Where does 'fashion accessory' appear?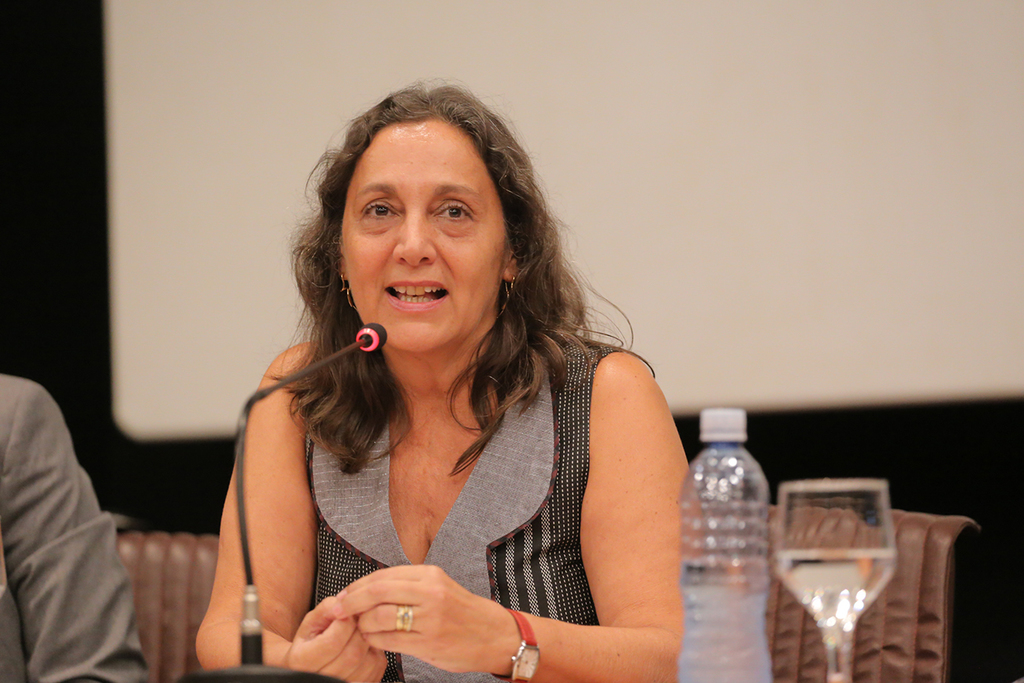
Appears at 338/277/359/310.
